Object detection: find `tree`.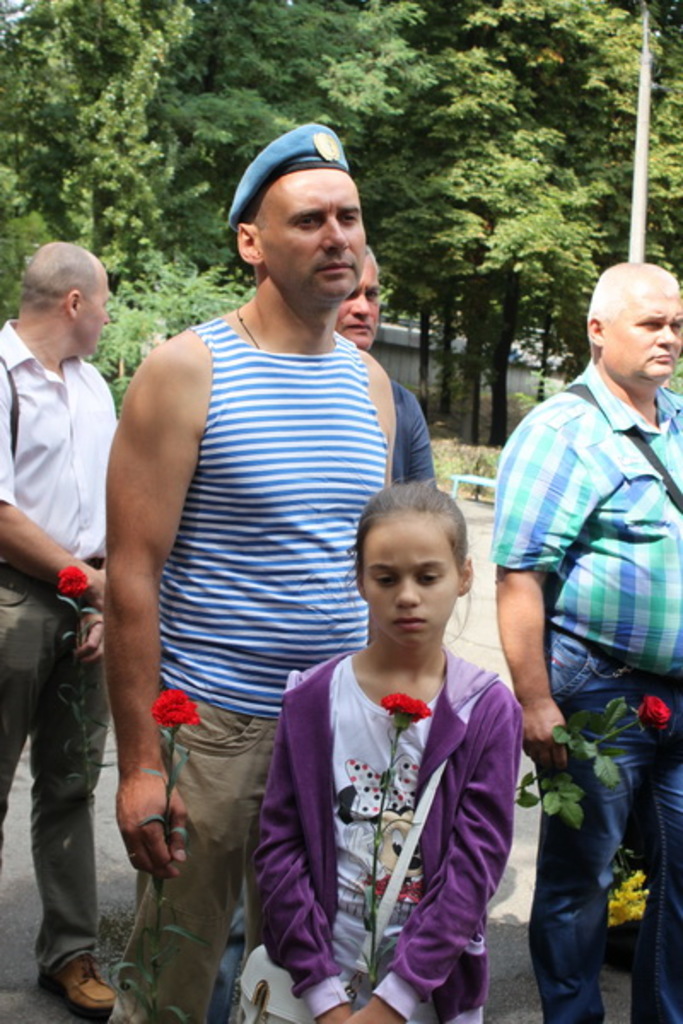
[left=0, top=0, right=196, bottom=422].
